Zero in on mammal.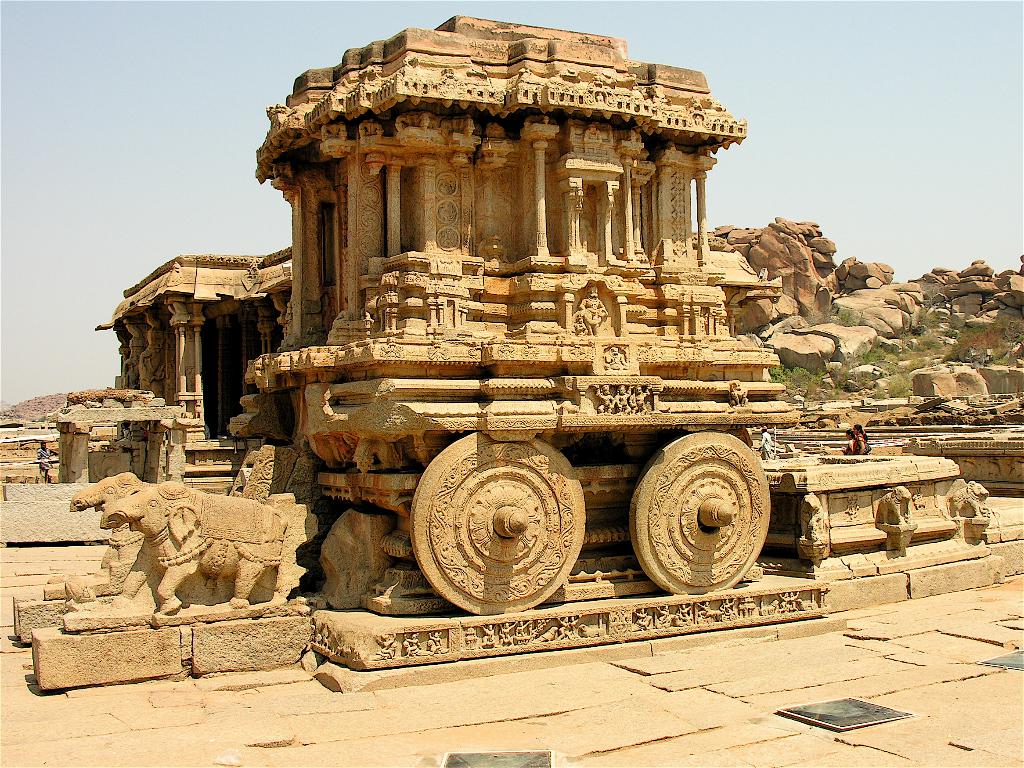
Zeroed in: x1=609, y1=344, x2=625, y2=371.
